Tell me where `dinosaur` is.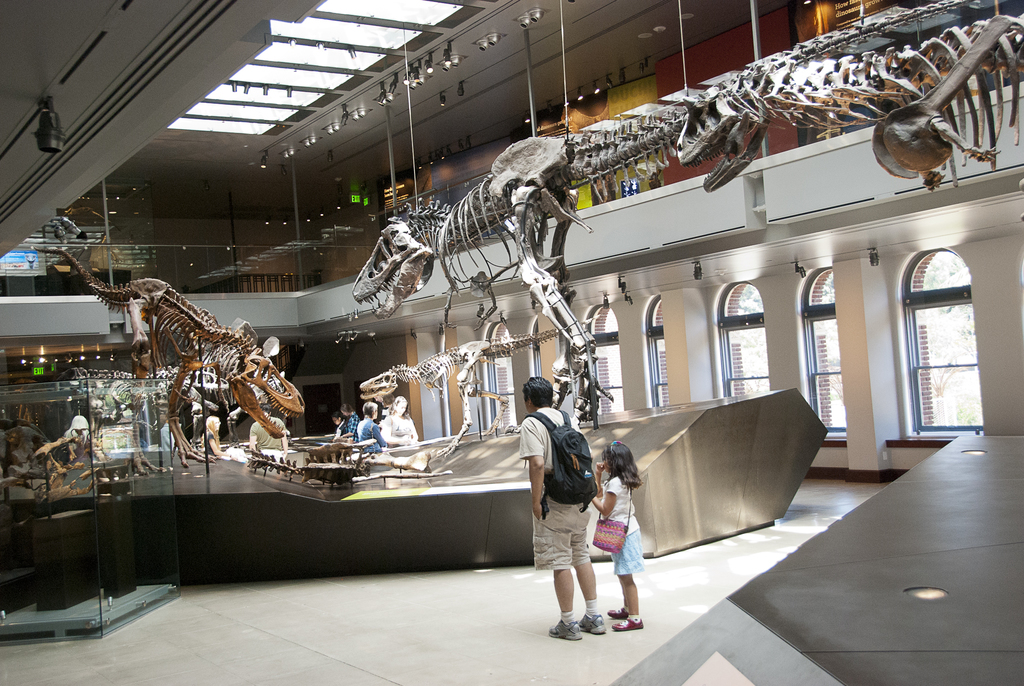
`dinosaur` is at <region>667, 15, 1023, 196</region>.
